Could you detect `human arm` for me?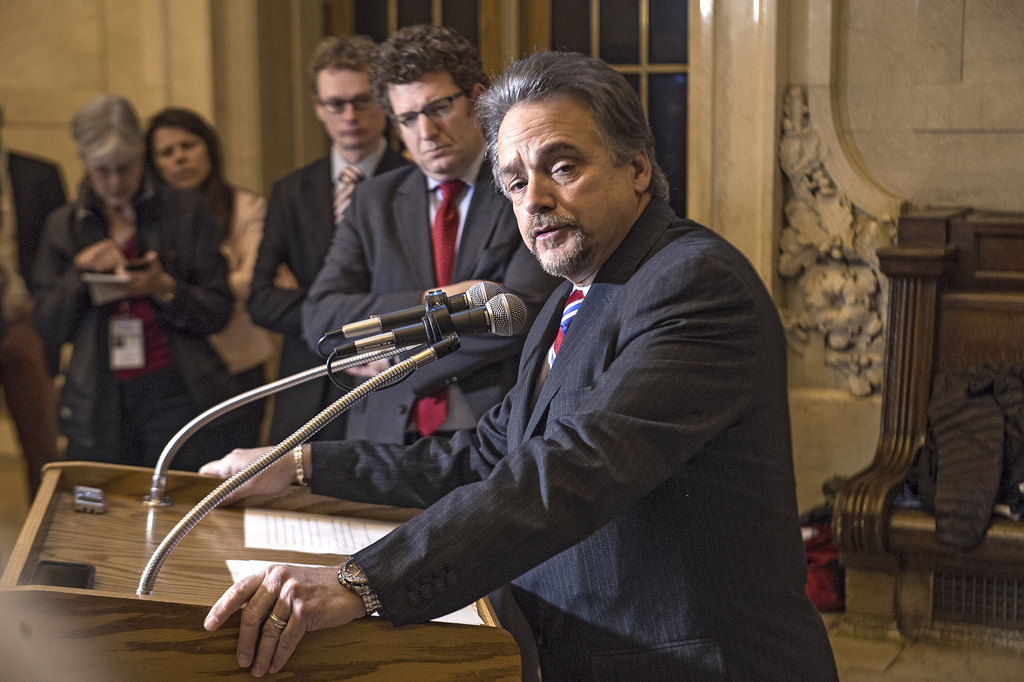
Detection result: 37,204,122,345.
